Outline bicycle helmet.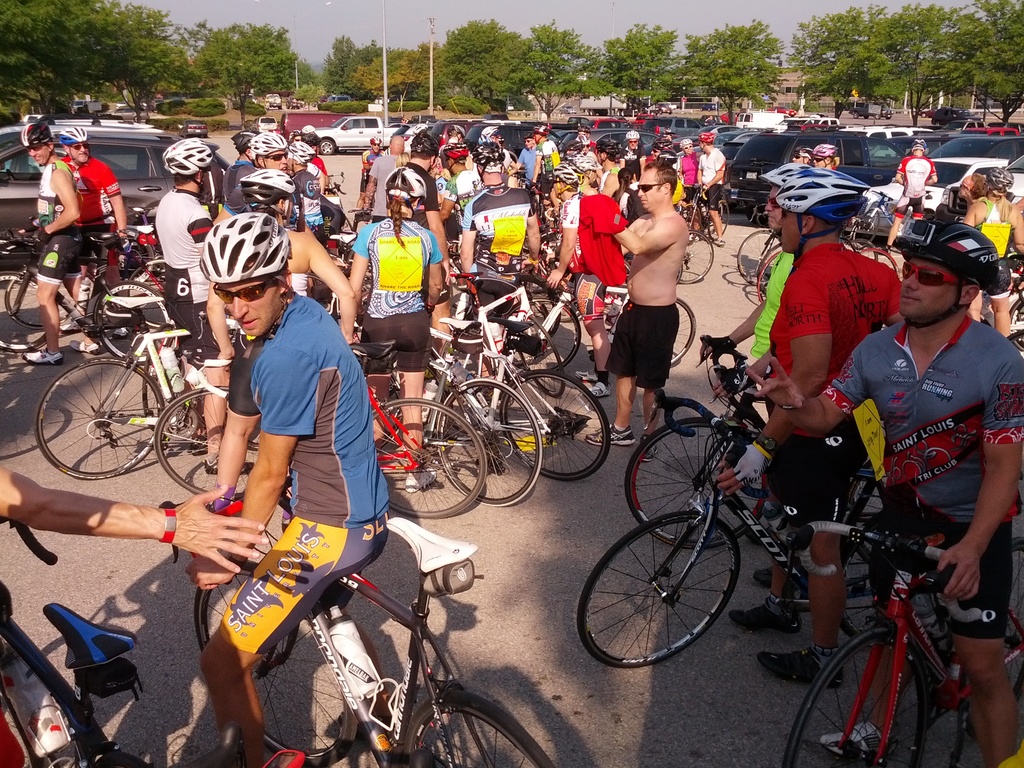
Outline: l=159, t=135, r=216, b=196.
